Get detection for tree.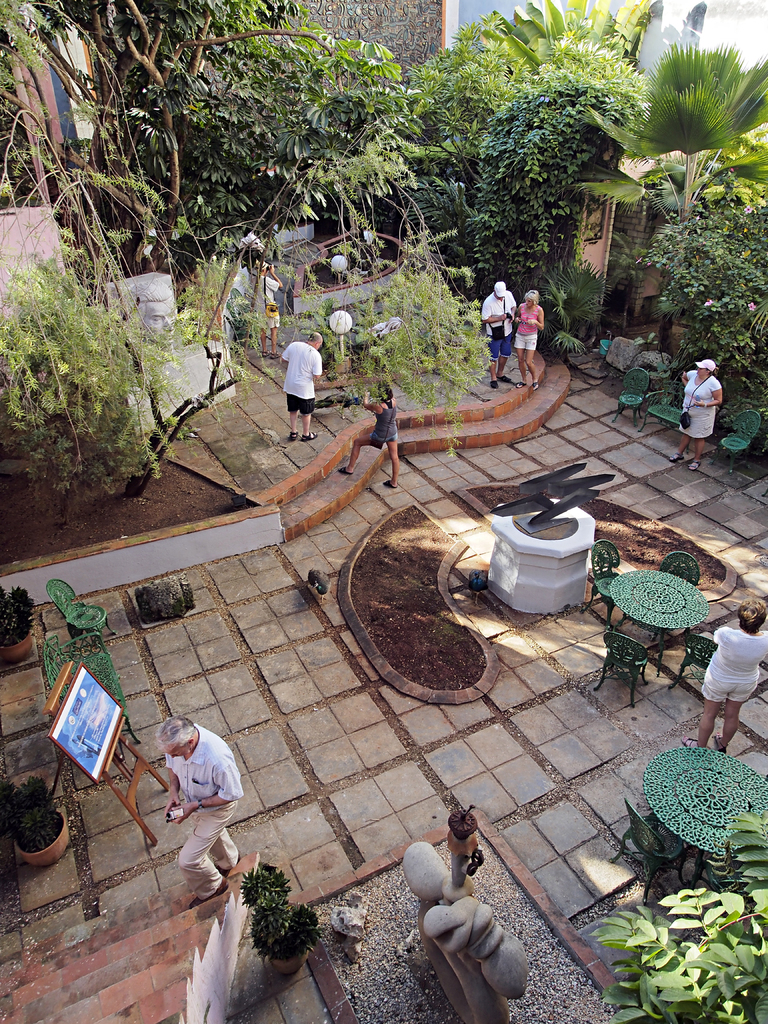
Detection: 260/35/472/292.
